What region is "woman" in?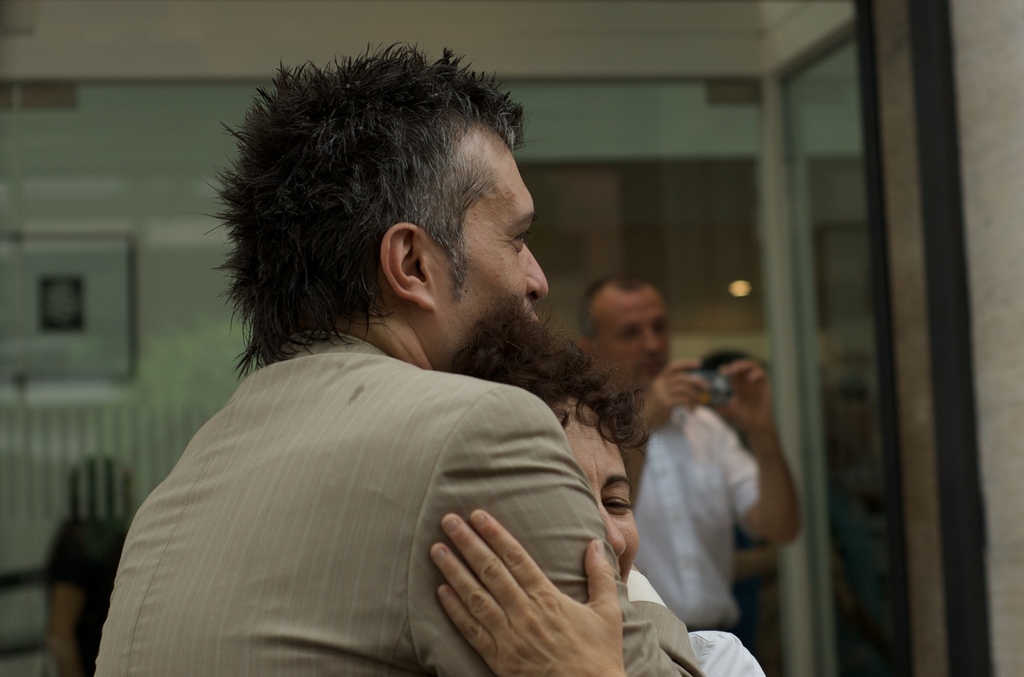
detection(435, 297, 766, 675).
